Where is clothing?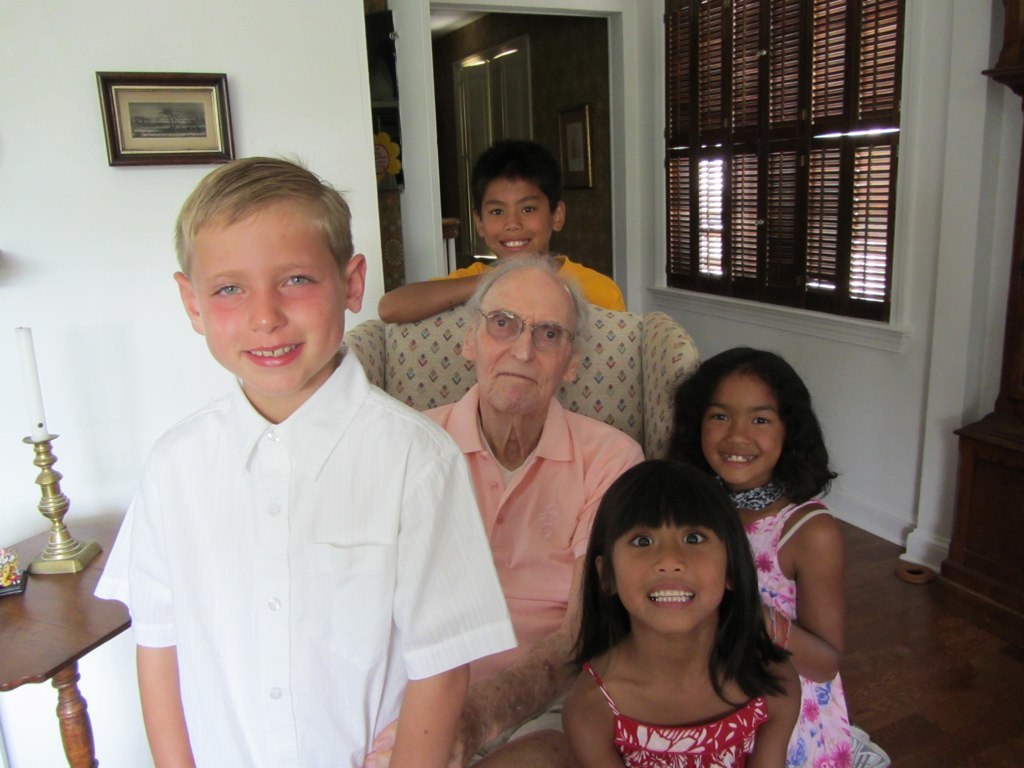
left=580, top=660, right=773, bottom=767.
